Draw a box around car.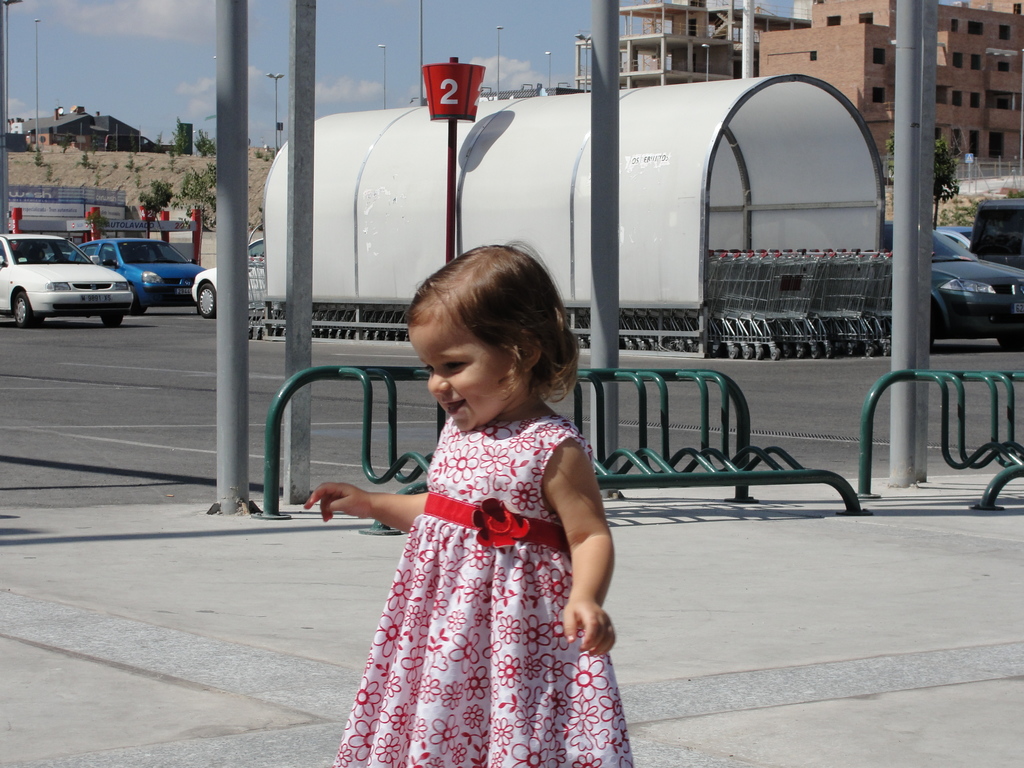
crop(931, 197, 1023, 267).
